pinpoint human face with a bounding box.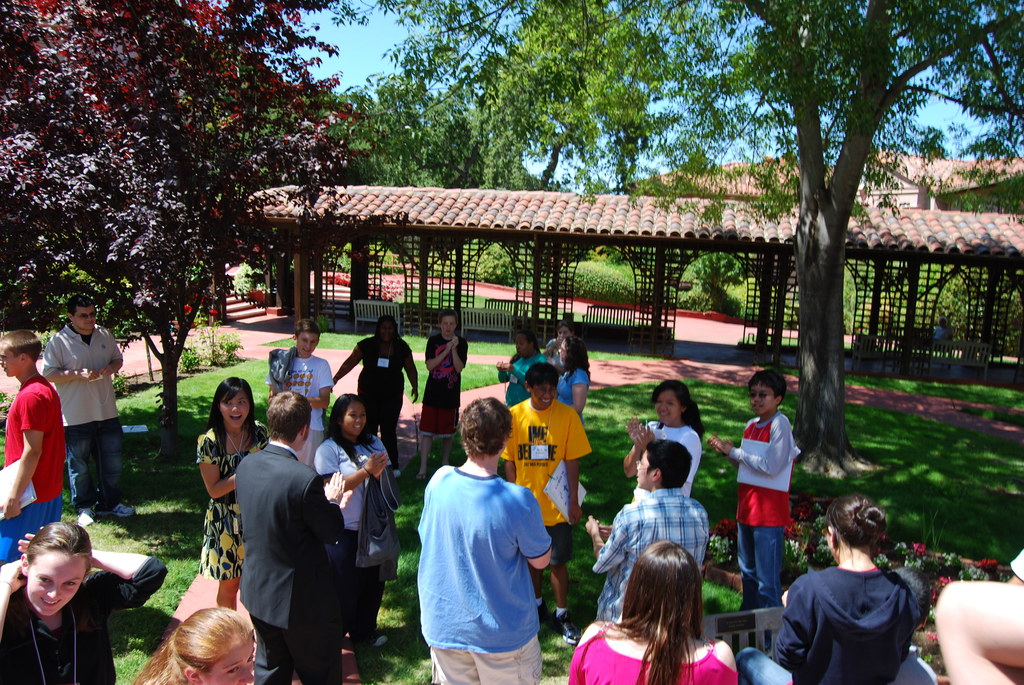
crop(220, 392, 249, 429).
